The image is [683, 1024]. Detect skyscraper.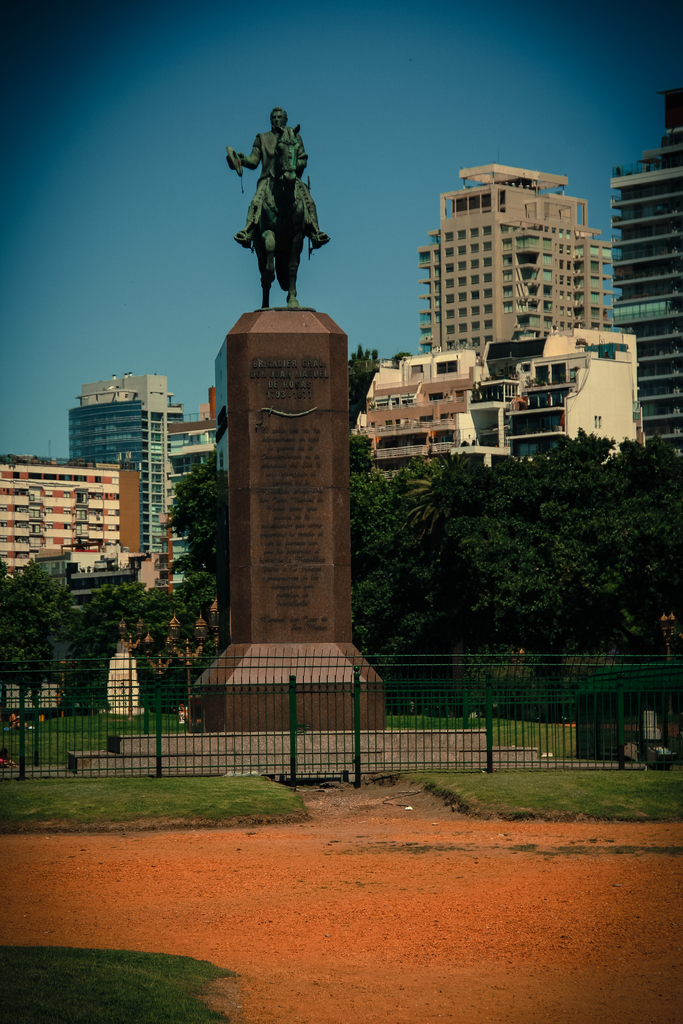
Detection: {"x1": 602, "y1": 68, "x2": 682, "y2": 479}.
